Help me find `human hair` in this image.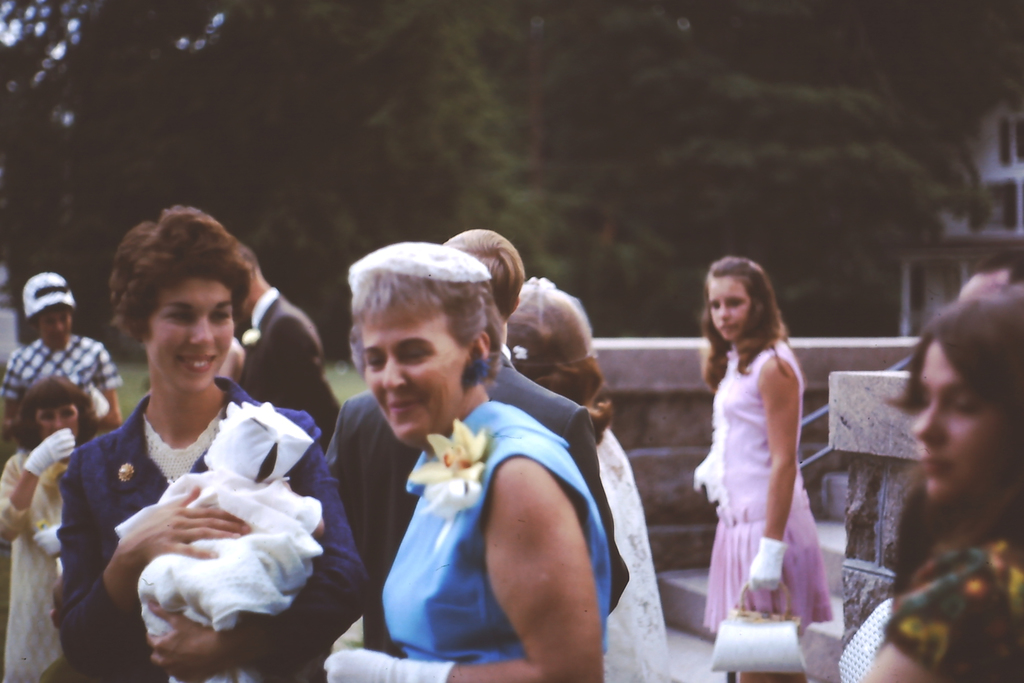
Found it: (705, 263, 791, 369).
